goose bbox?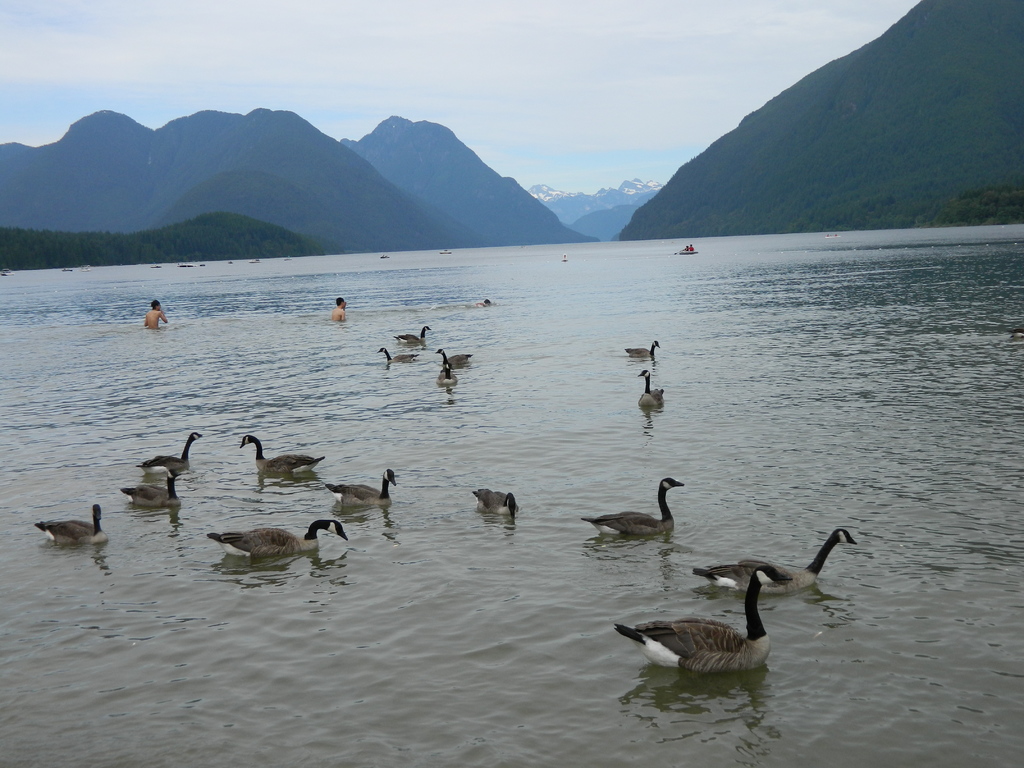
<bbox>37, 506, 109, 547</bbox>
